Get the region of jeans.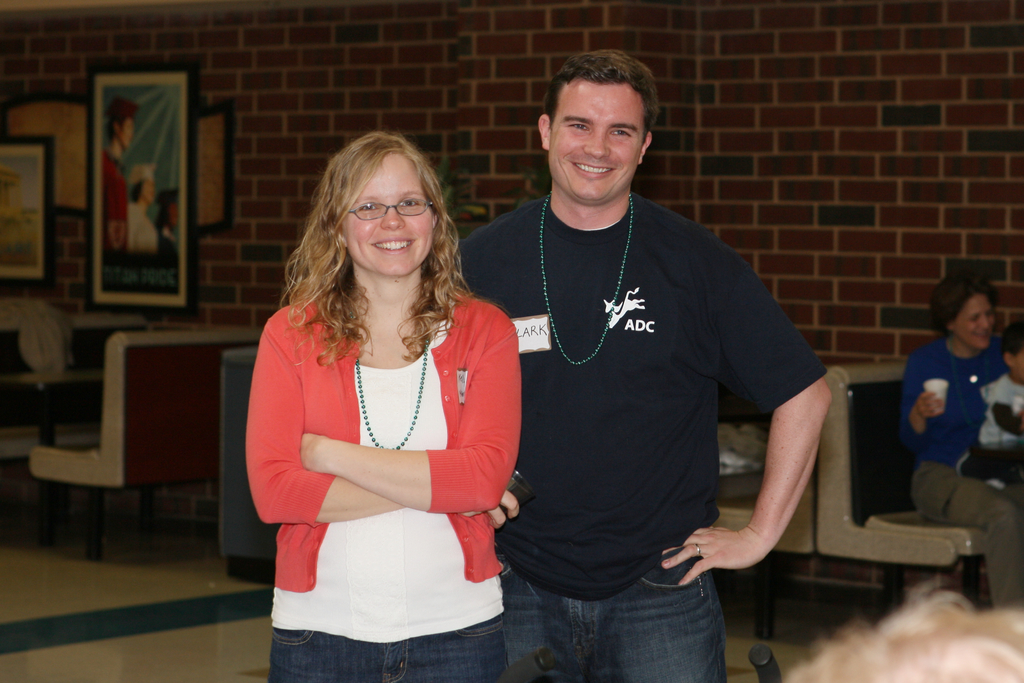
{"x1": 489, "y1": 554, "x2": 761, "y2": 671}.
